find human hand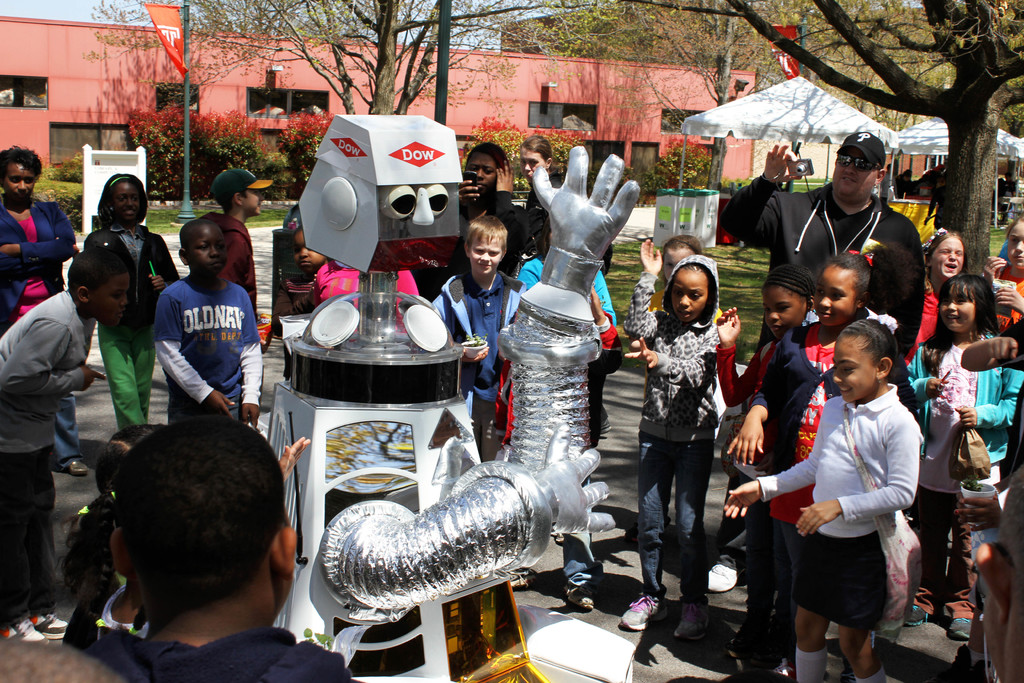
l=953, t=494, r=1004, b=533
